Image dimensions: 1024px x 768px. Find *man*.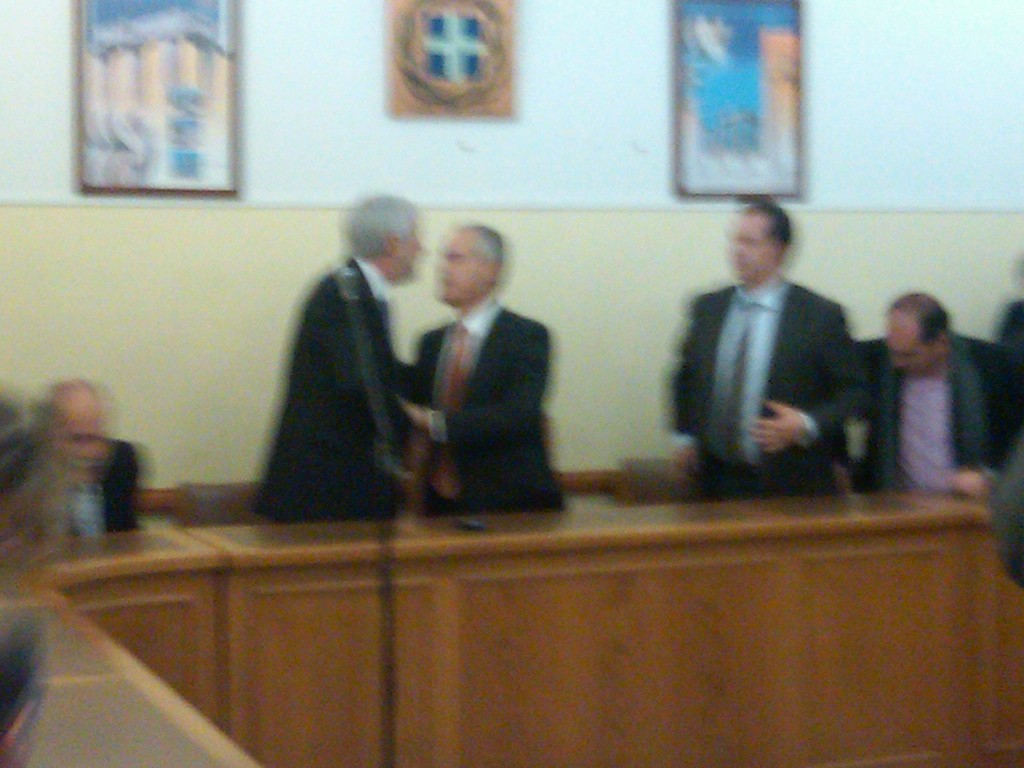
855, 300, 1023, 502.
